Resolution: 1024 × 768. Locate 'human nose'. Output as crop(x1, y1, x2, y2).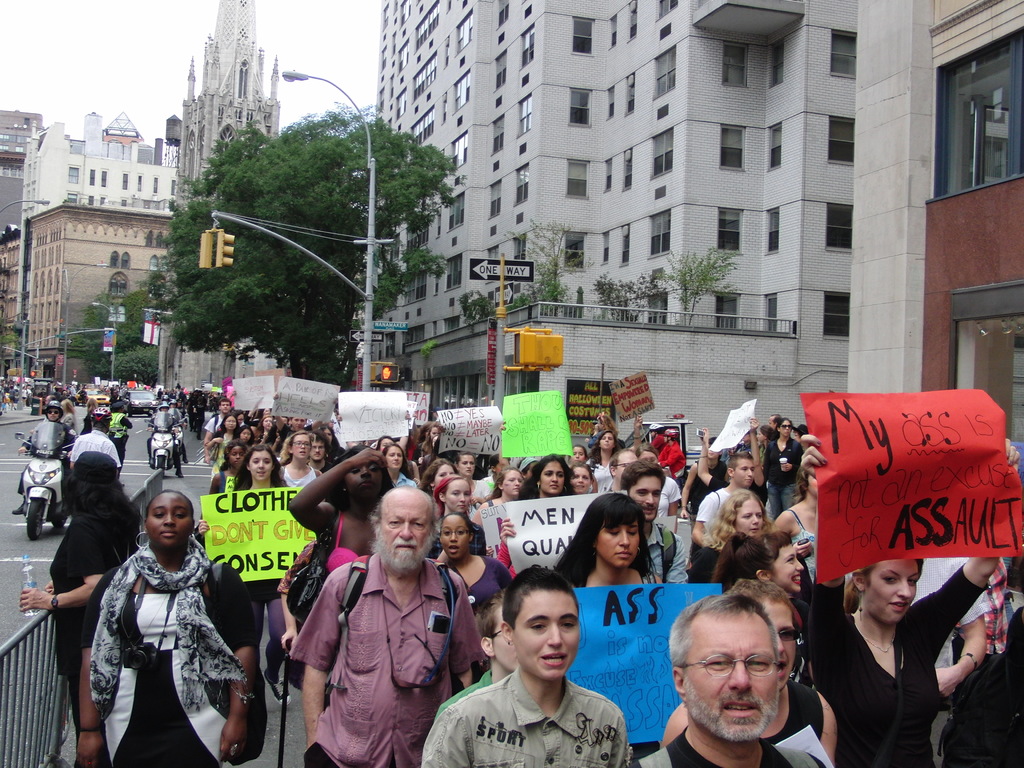
crop(776, 636, 784, 657).
